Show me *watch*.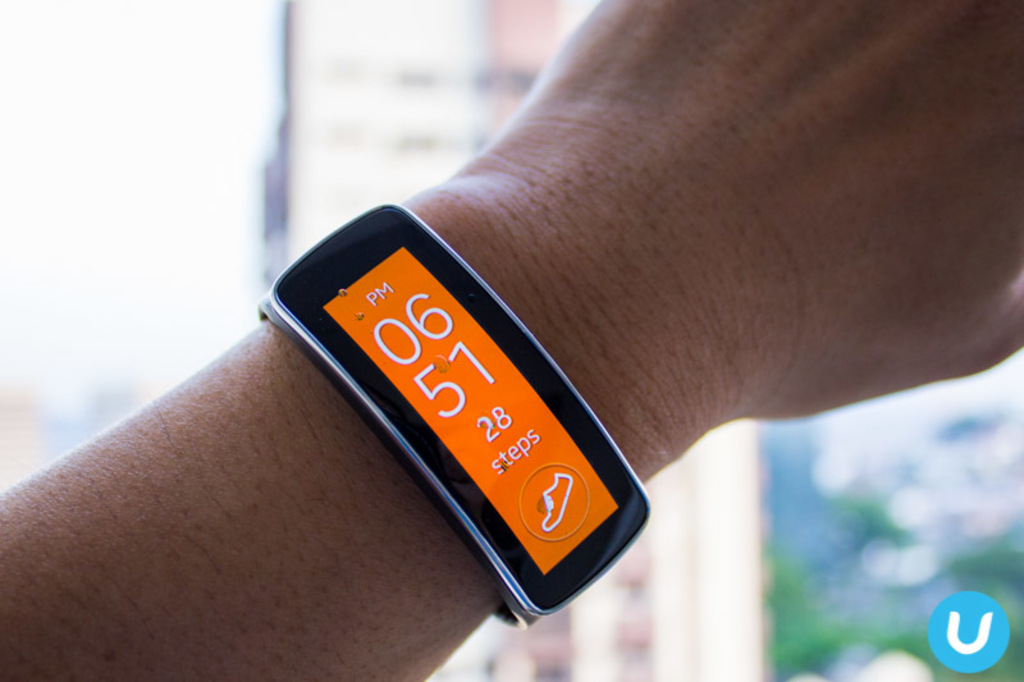
*watch* is here: 256/201/652/630.
